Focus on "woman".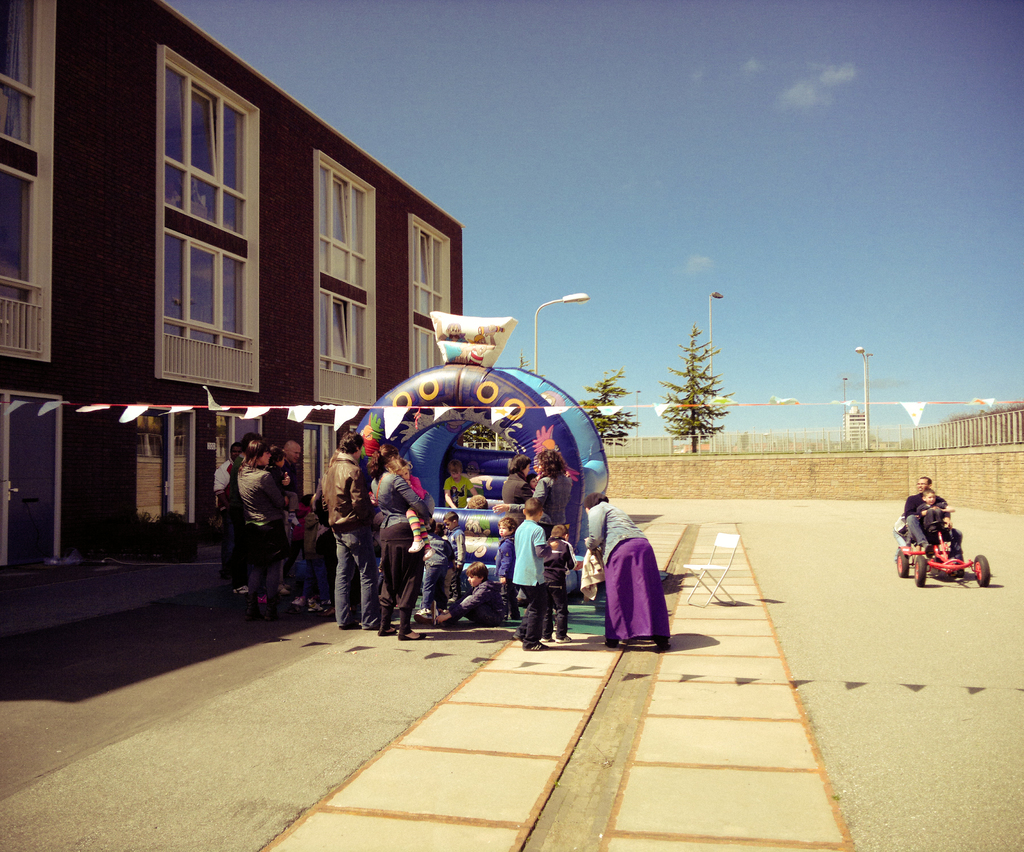
Focused at <region>490, 447, 574, 534</region>.
